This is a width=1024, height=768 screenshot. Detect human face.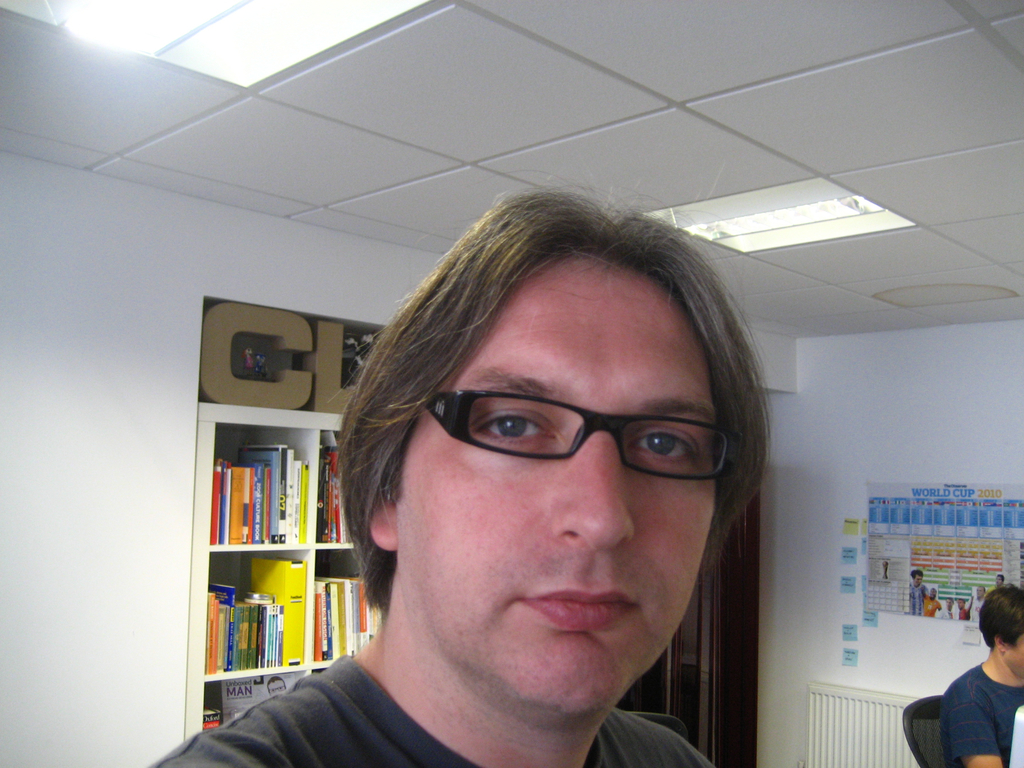
bbox=[1006, 631, 1023, 680].
